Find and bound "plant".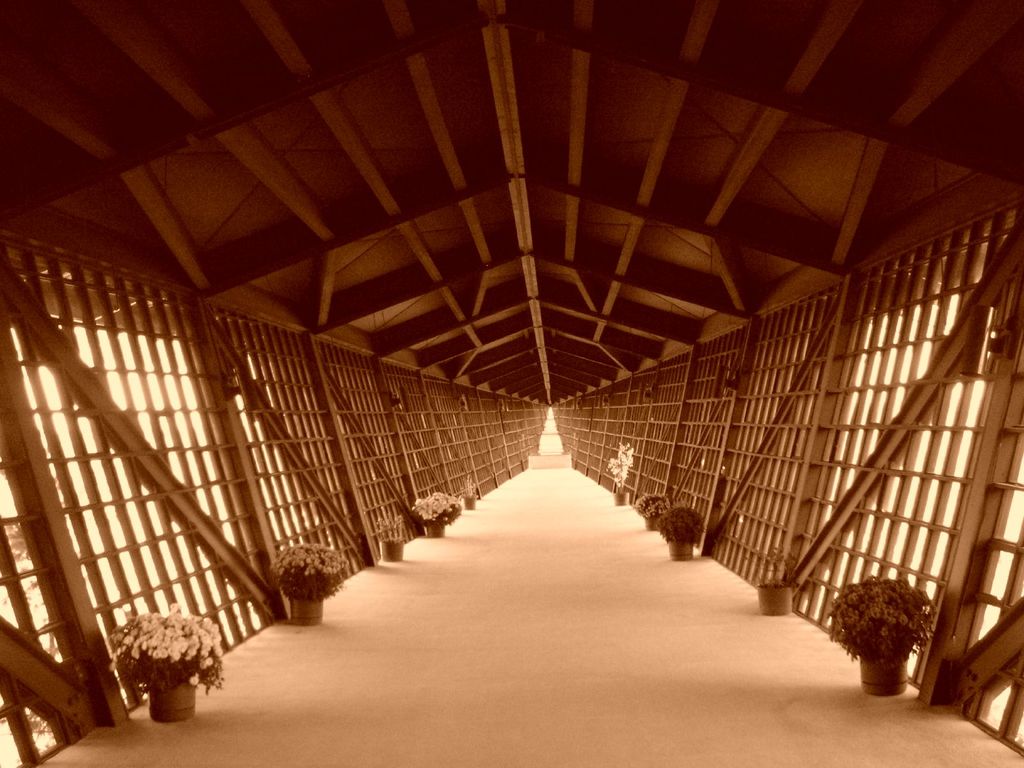
Bound: x1=657 y1=505 x2=705 y2=545.
